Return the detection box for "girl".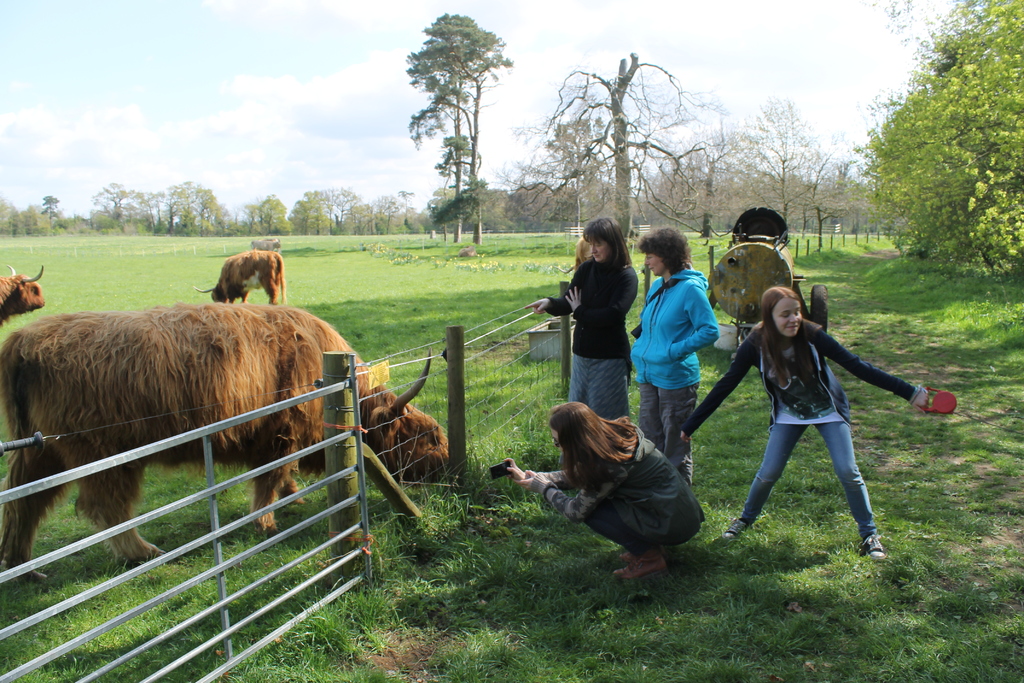
bbox=[674, 284, 934, 566].
